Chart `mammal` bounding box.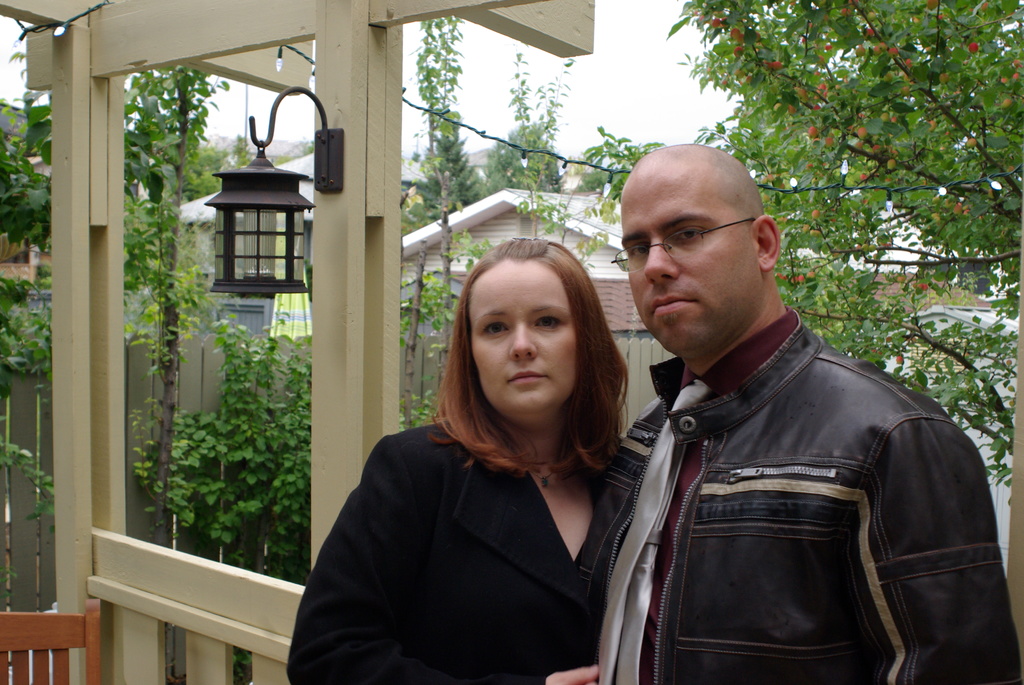
Charted: <bbox>283, 236, 598, 684</bbox>.
